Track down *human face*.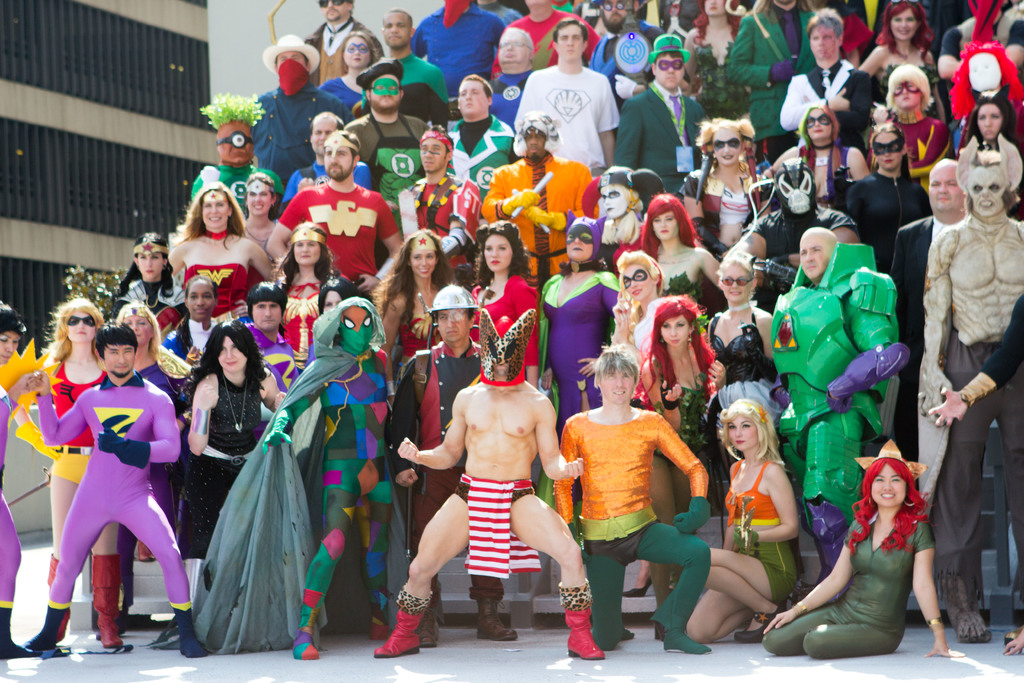
Tracked to x1=872, y1=131, x2=905, y2=172.
